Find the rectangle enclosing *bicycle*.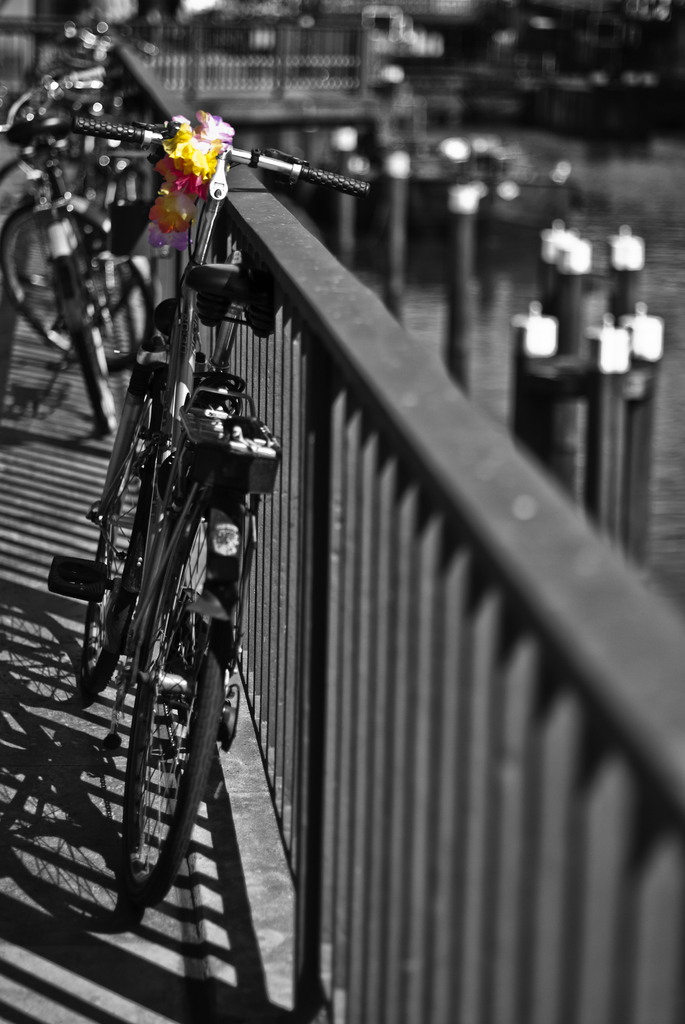
box=[74, 111, 366, 925].
